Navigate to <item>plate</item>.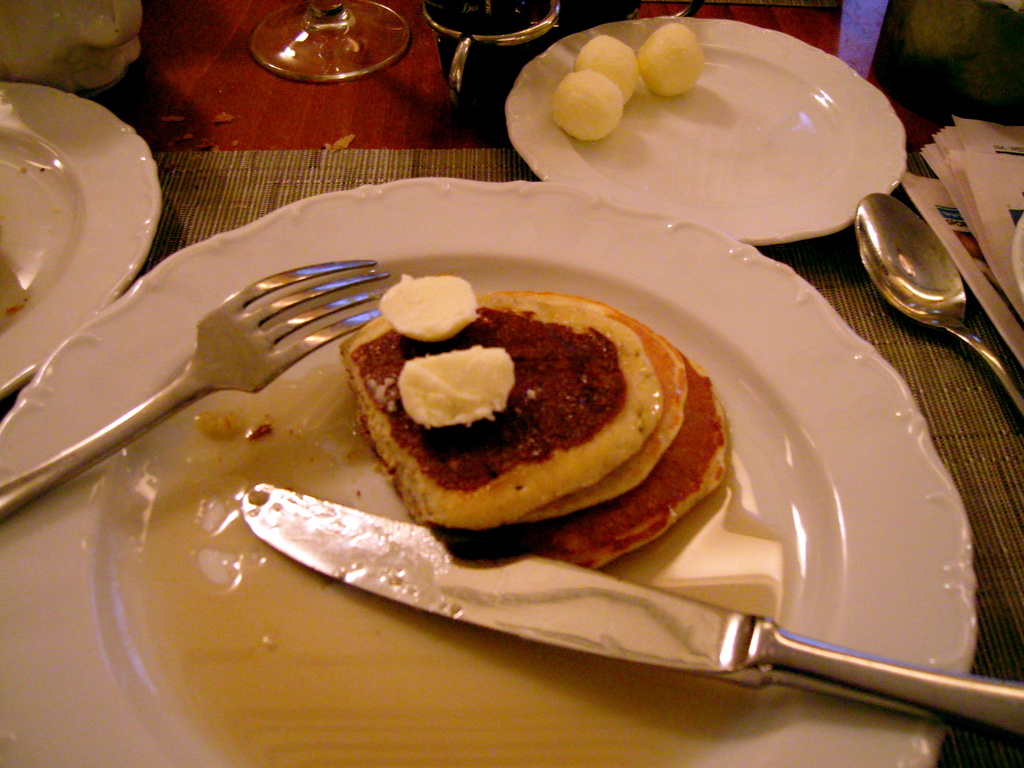
Navigation target: {"x1": 0, "y1": 178, "x2": 973, "y2": 767}.
